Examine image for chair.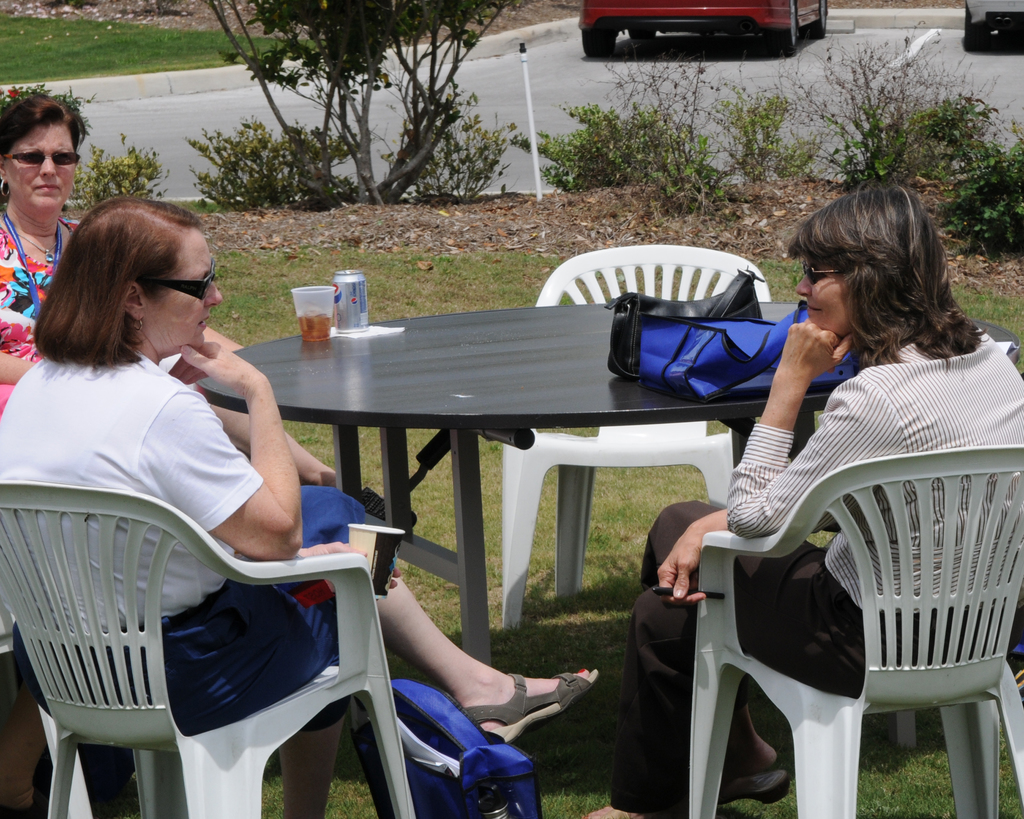
Examination result: bbox=[8, 457, 410, 818].
